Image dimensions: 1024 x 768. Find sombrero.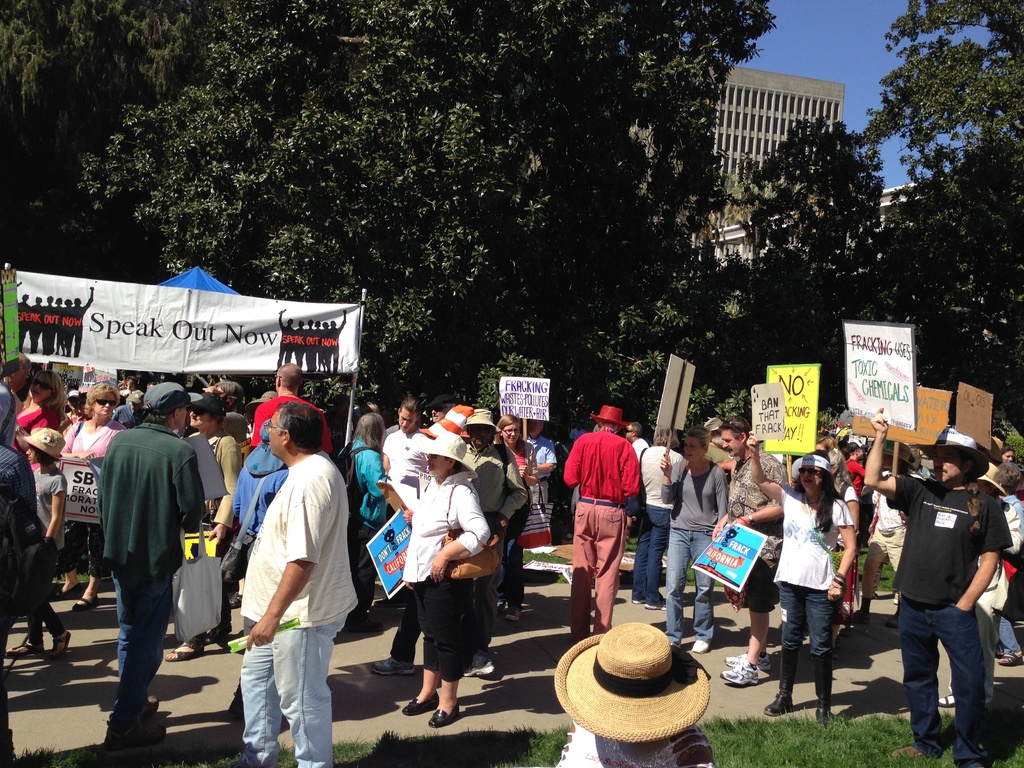
570 625 703 719.
